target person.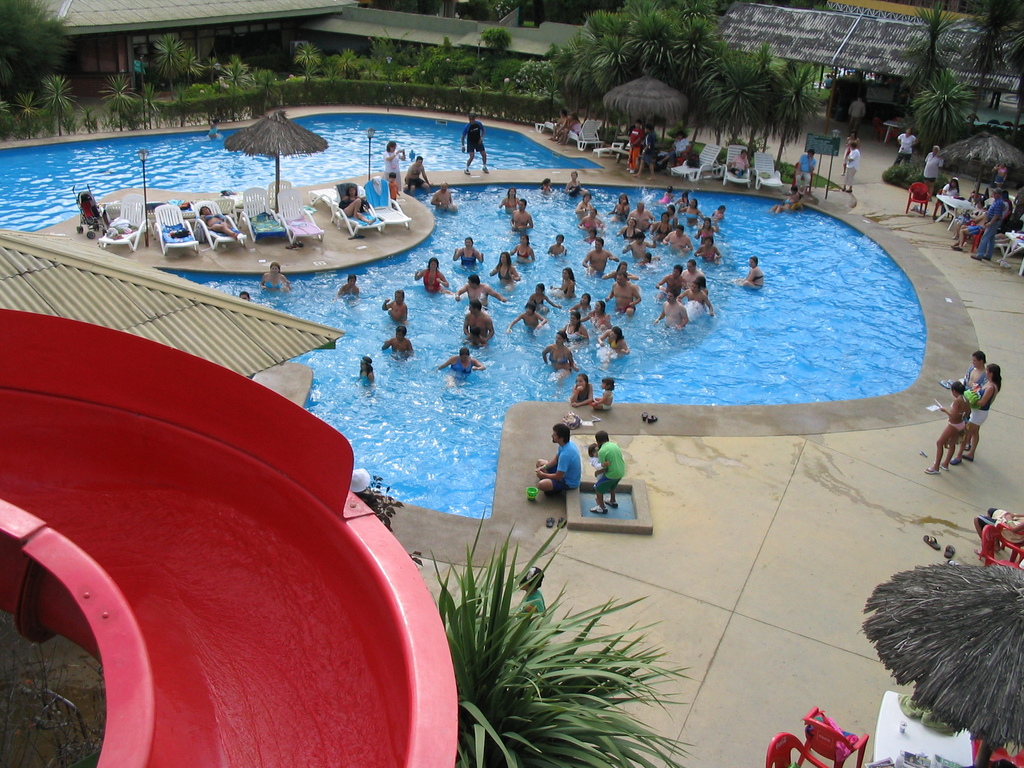
Target region: <region>575, 369, 595, 421</region>.
